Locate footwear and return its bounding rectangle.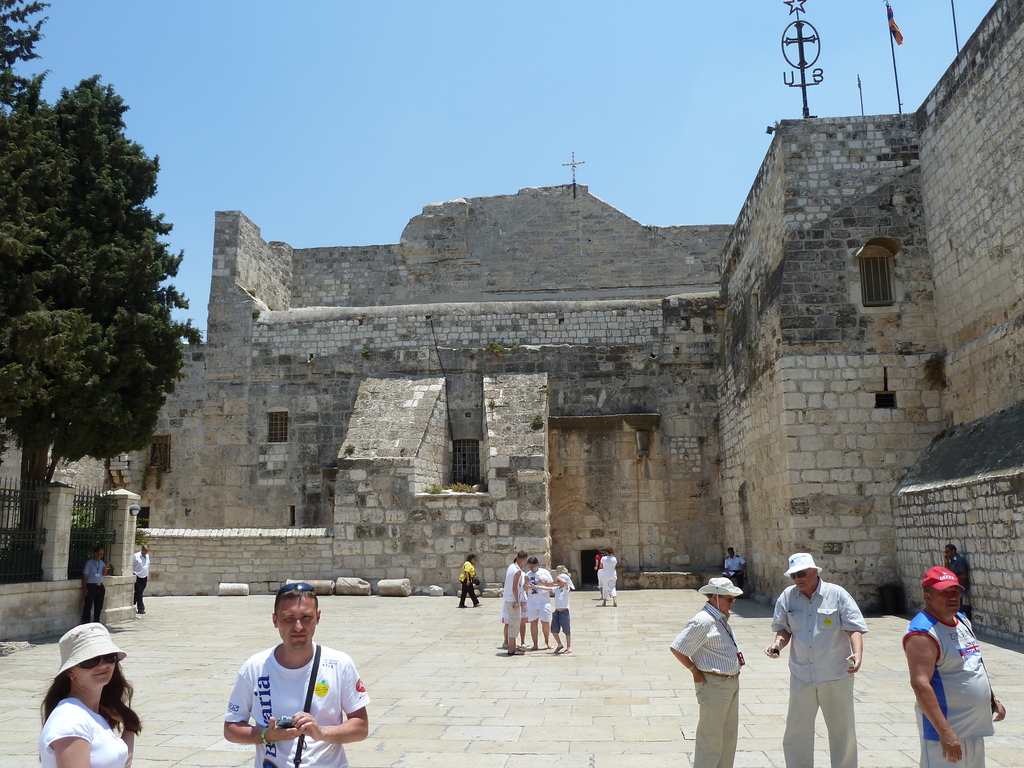
l=509, t=647, r=524, b=653.
